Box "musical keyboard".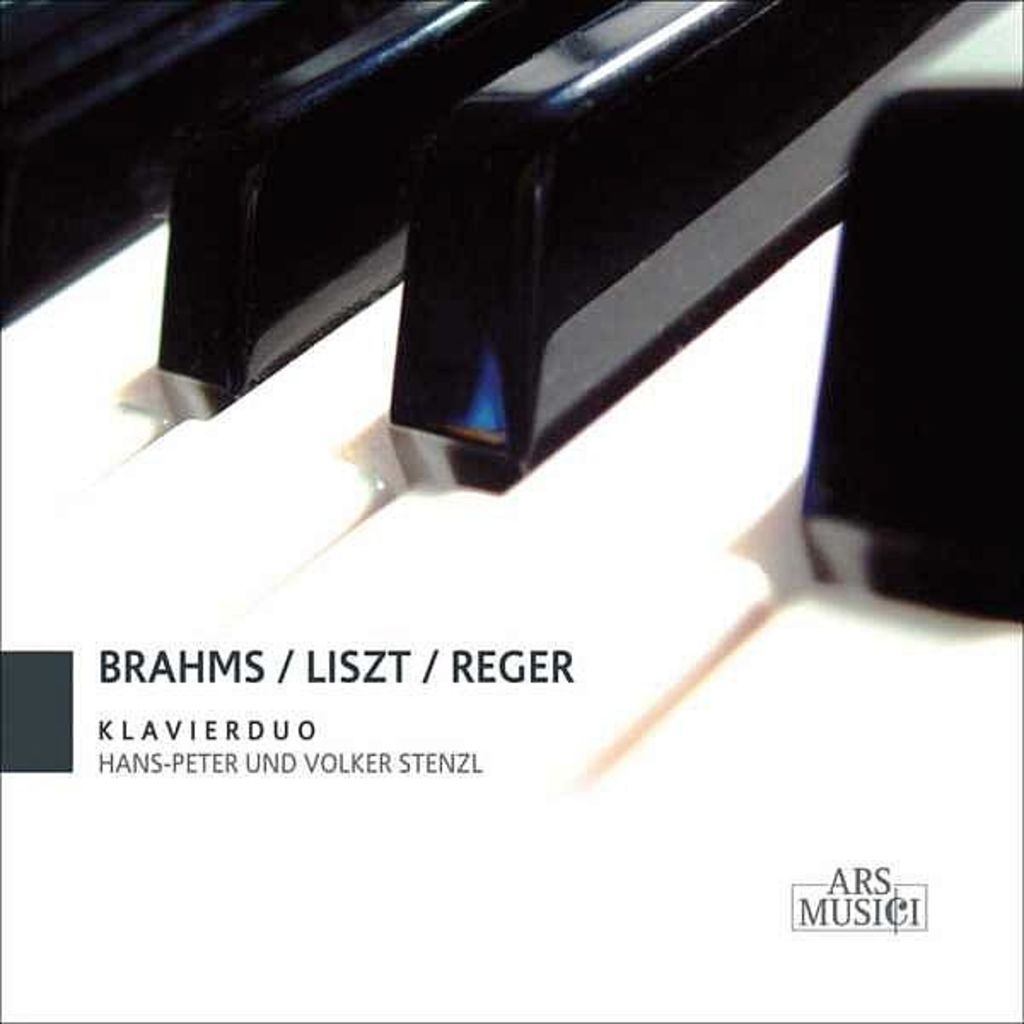
detection(0, 0, 1022, 1022).
